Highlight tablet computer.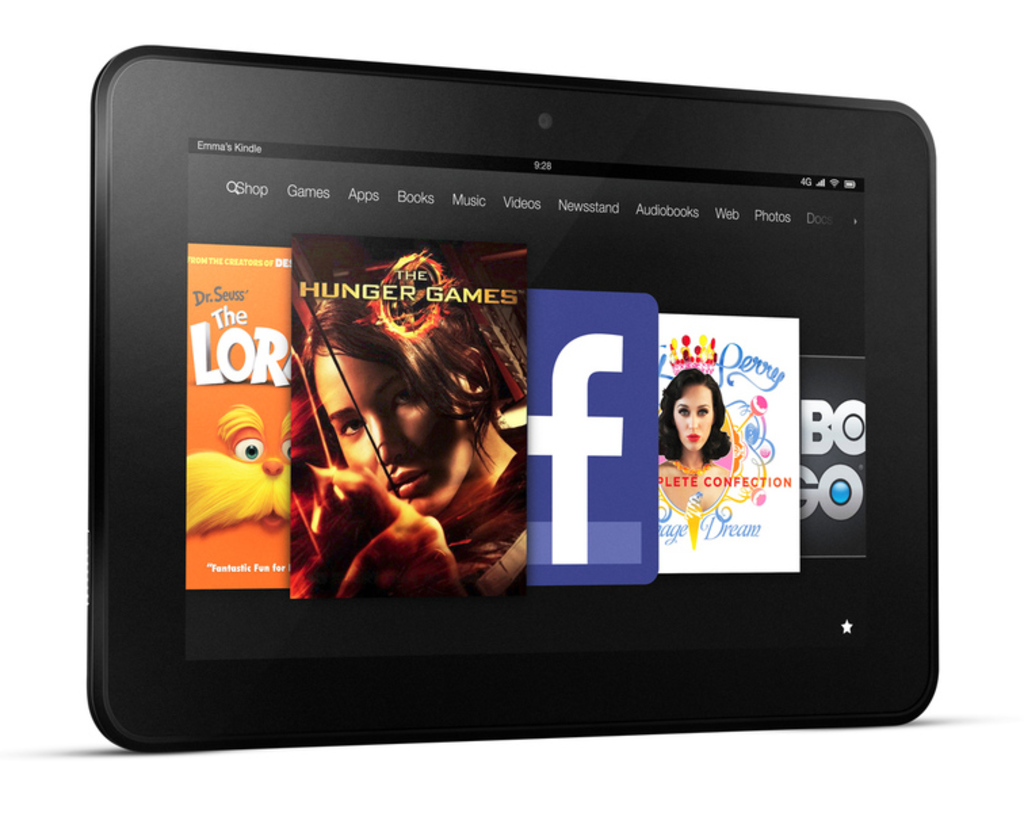
Highlighted region: l=84, t=43, r=943, b=756.
